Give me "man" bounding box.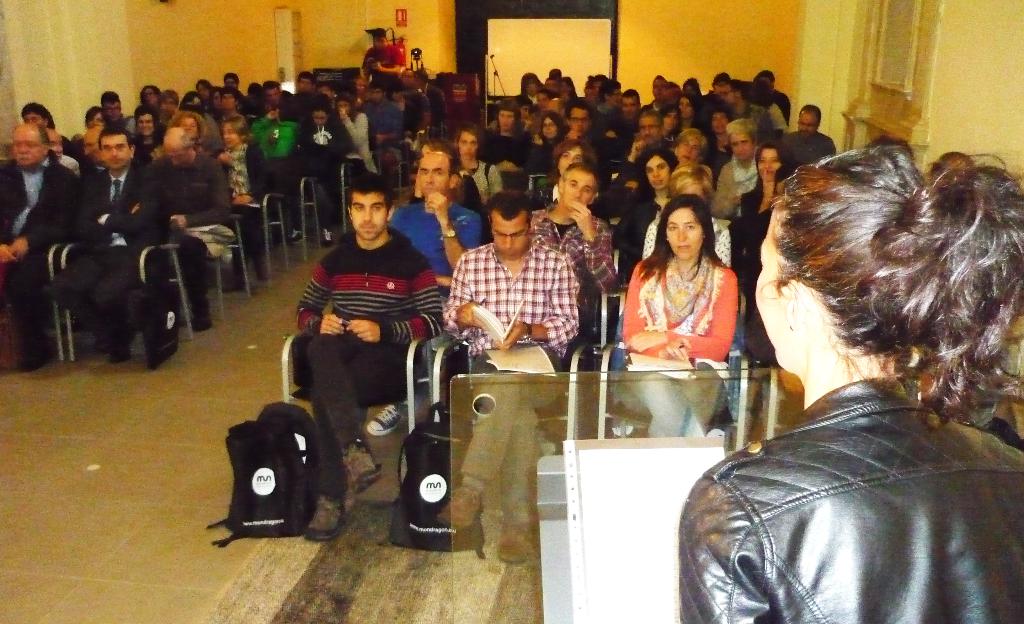
crop(0, 116, 93, 374).
